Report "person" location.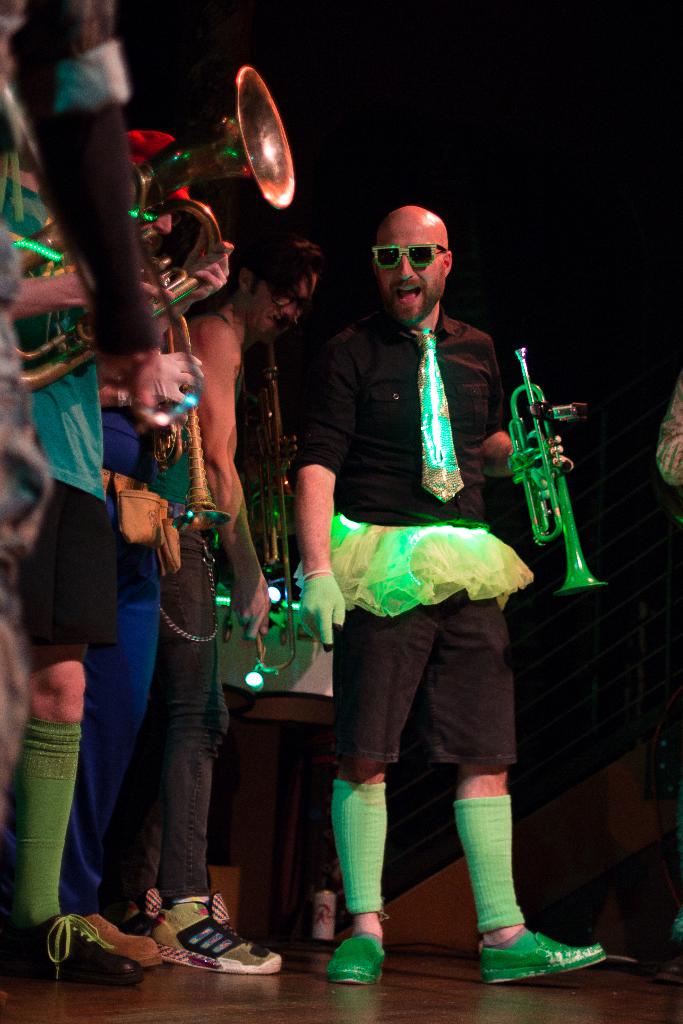
Report: BBox(272, 190, 628, 1009).
